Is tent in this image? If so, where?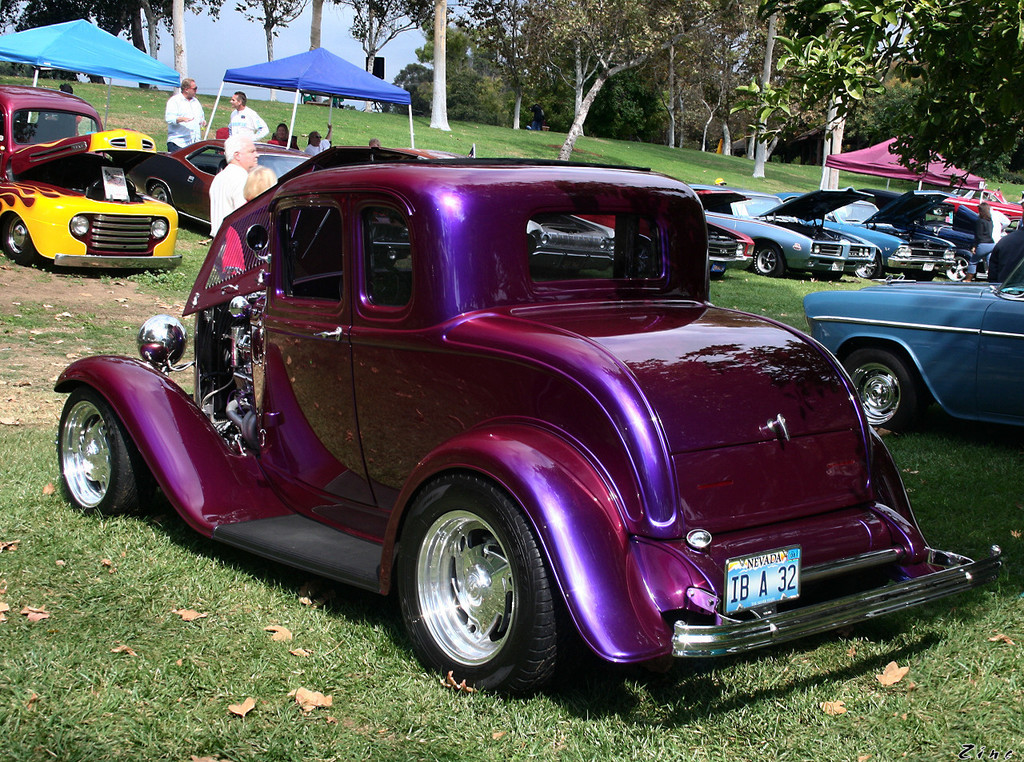
Yes, at detection(814, 133, 982, 241).
